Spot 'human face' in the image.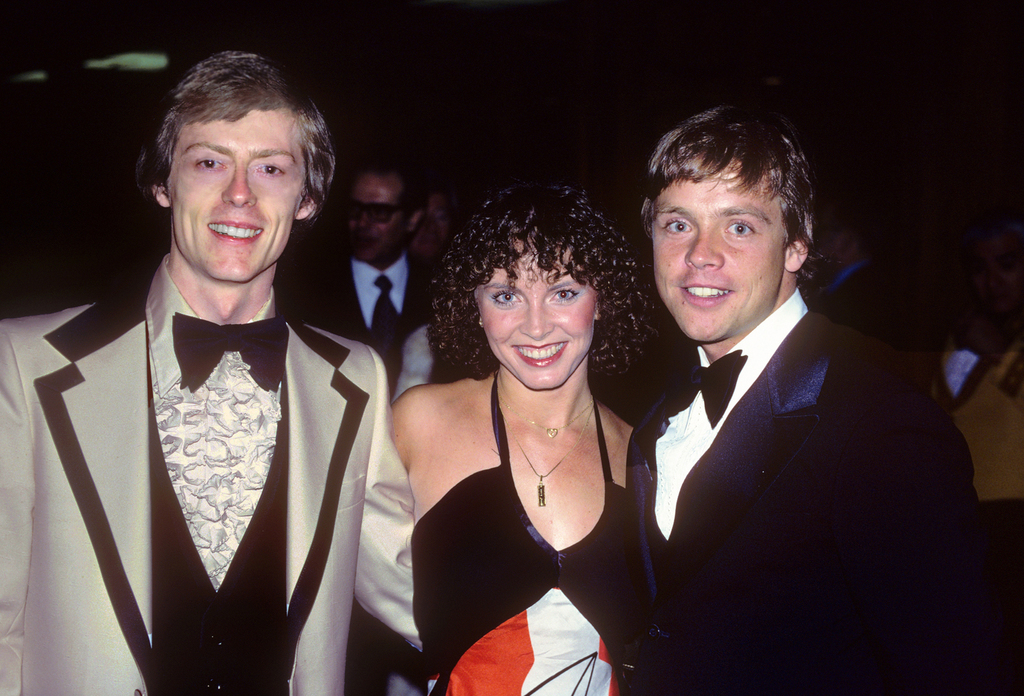
'human face' found at 341,172,408,261.
